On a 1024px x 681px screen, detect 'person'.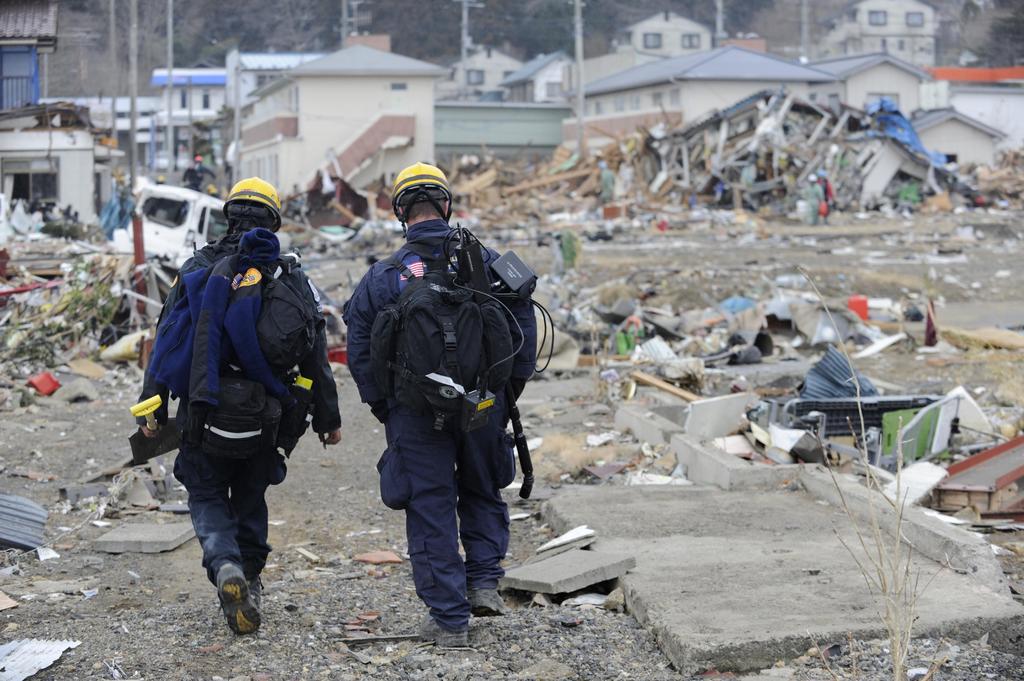
region(340, 164, 541, 638).
